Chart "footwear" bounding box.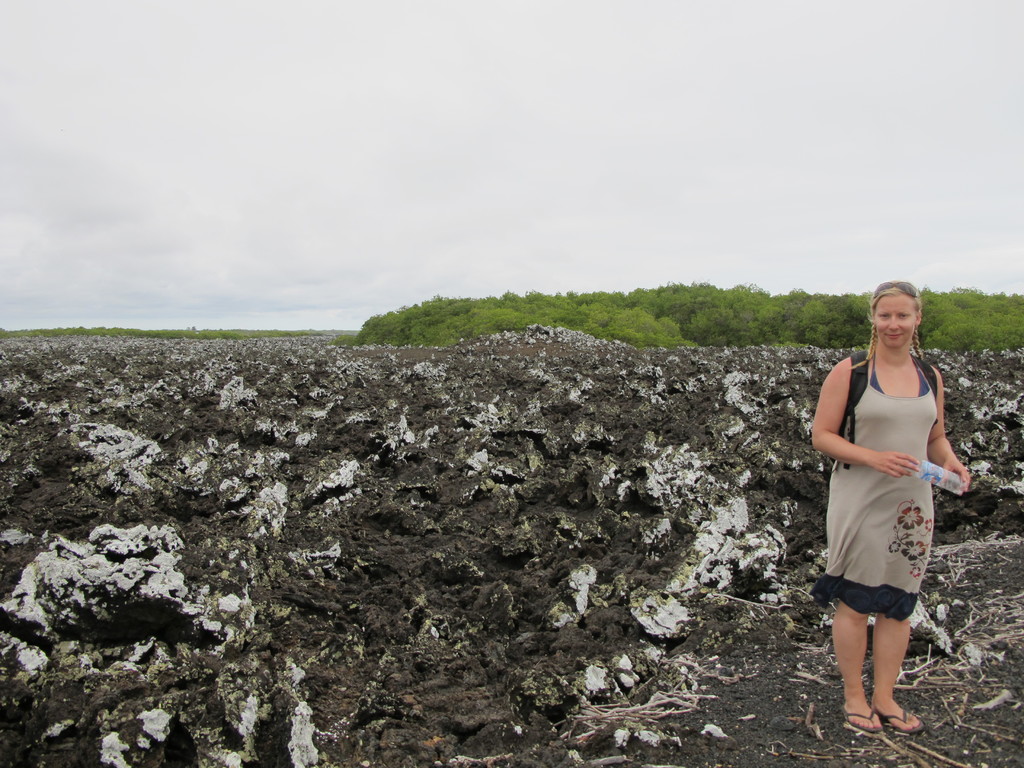
Charted: Rect(834, 701, 880, 737).
